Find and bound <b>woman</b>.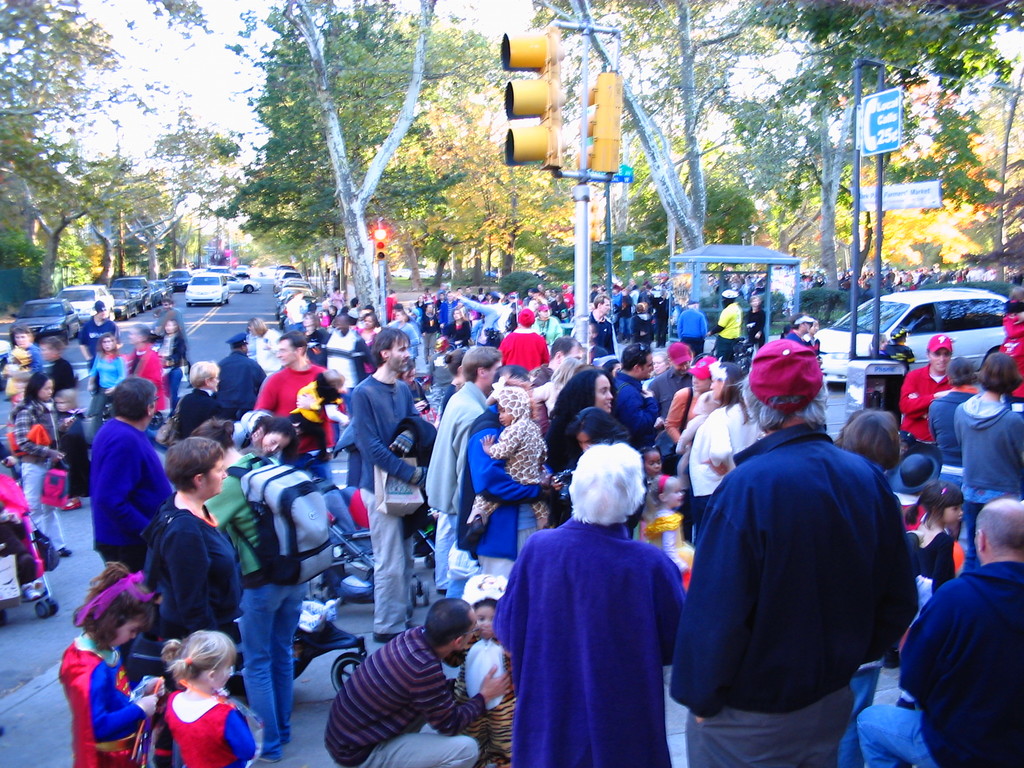
Bound: detection(13, 369, 78, 556).
